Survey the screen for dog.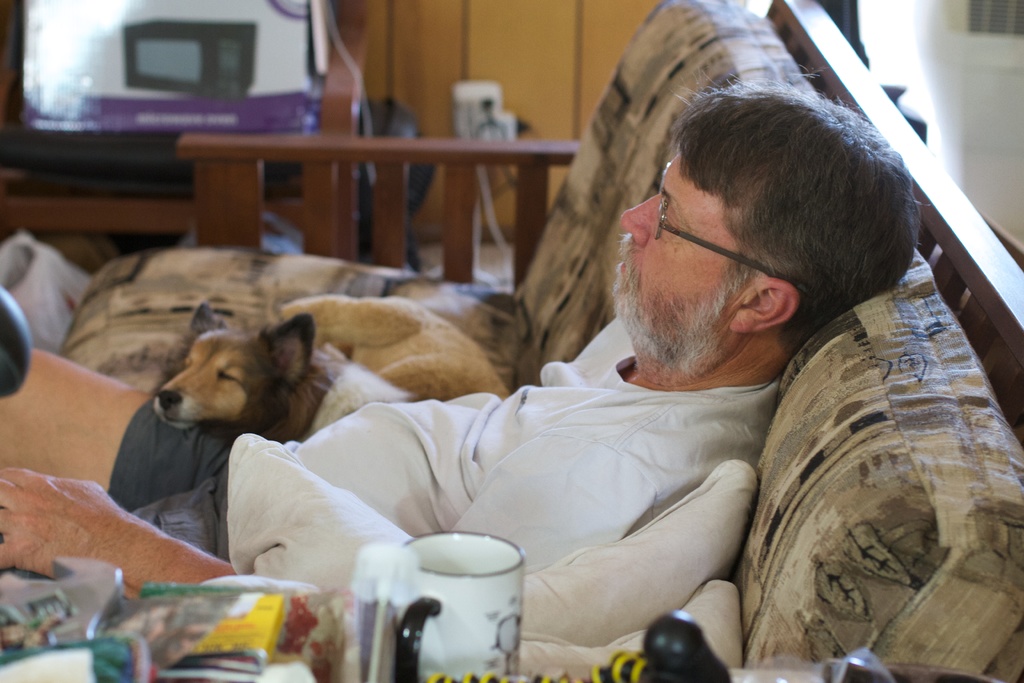
Survey found: x1=153 y1=299 x2=516 y2=441.
